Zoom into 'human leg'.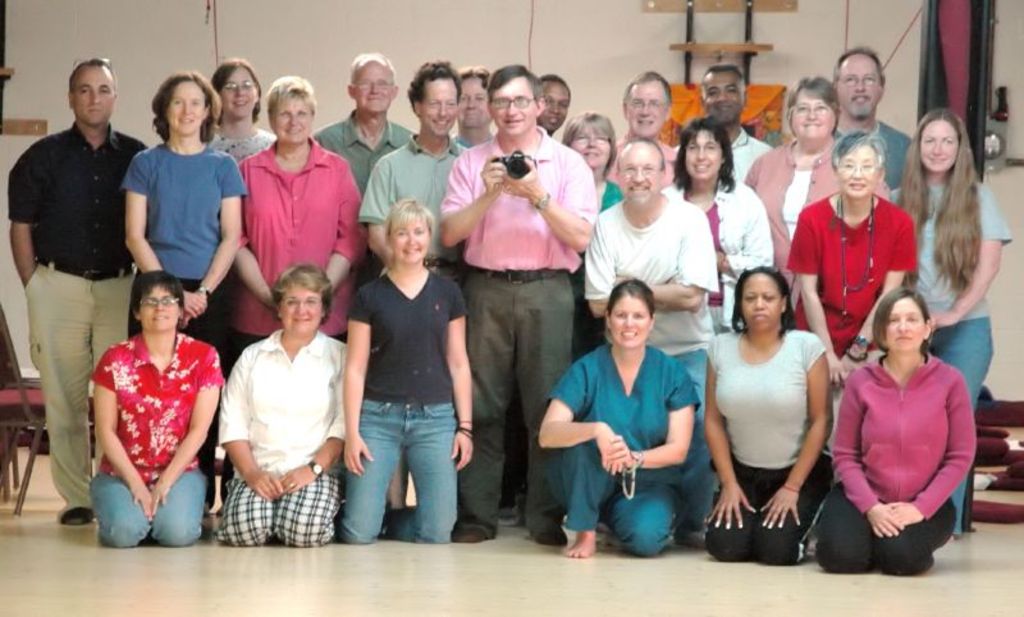
Zoom target: bbox(229, 479, 273, 543).
